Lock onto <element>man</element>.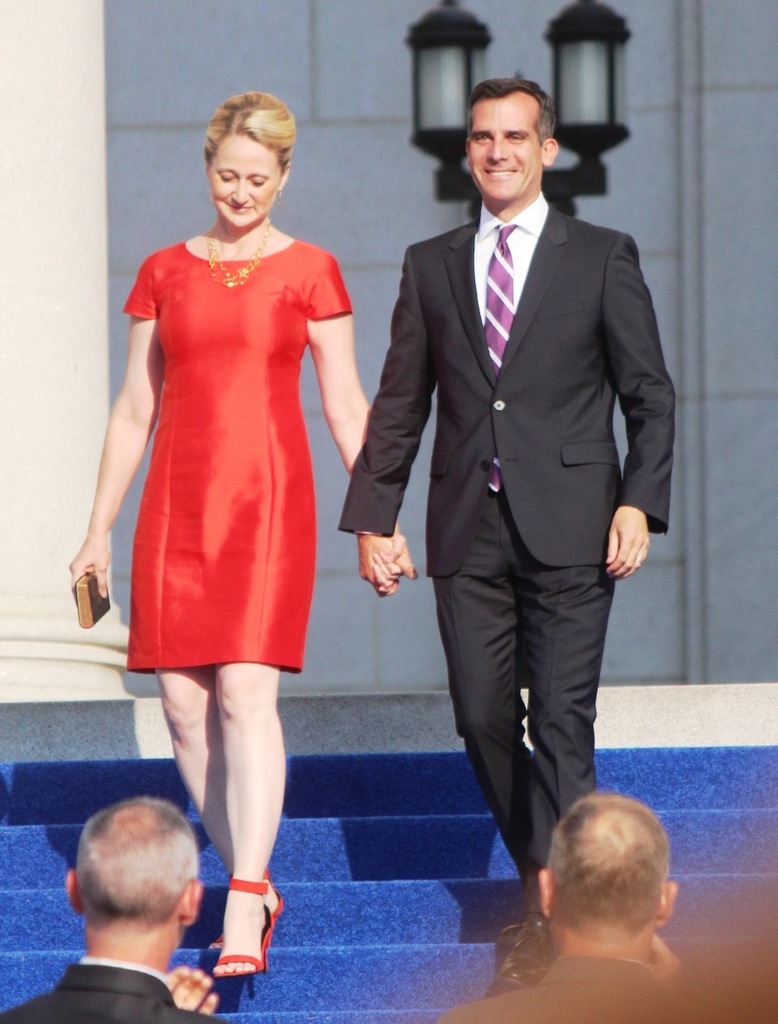
Locked: 353:38:666:944.
